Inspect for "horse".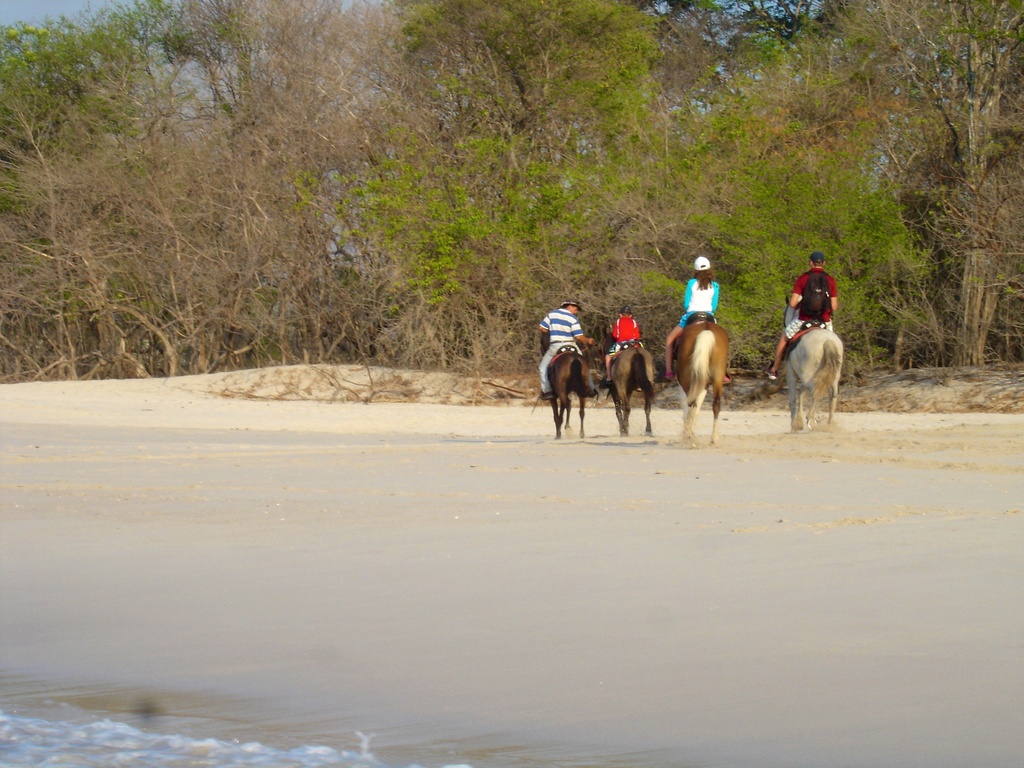
Inspection: crop(611, 346, 653, 440).
